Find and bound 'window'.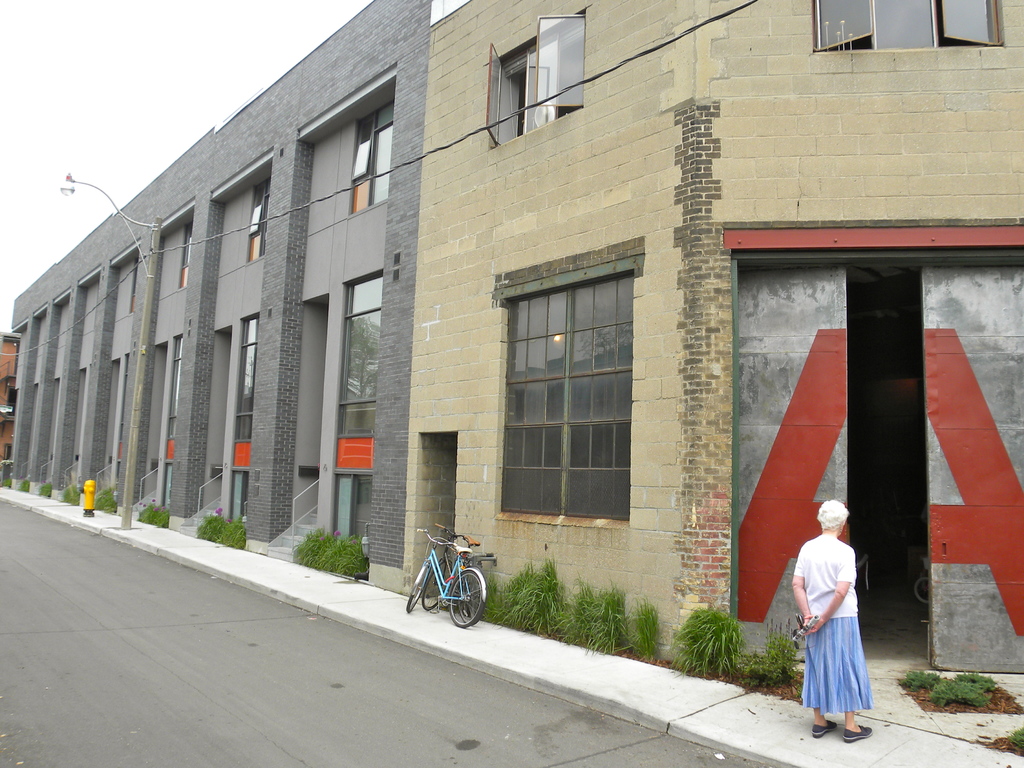
Bound: {"x1": 229, "y1": 314, "x2": 259, "y2": 440}.
